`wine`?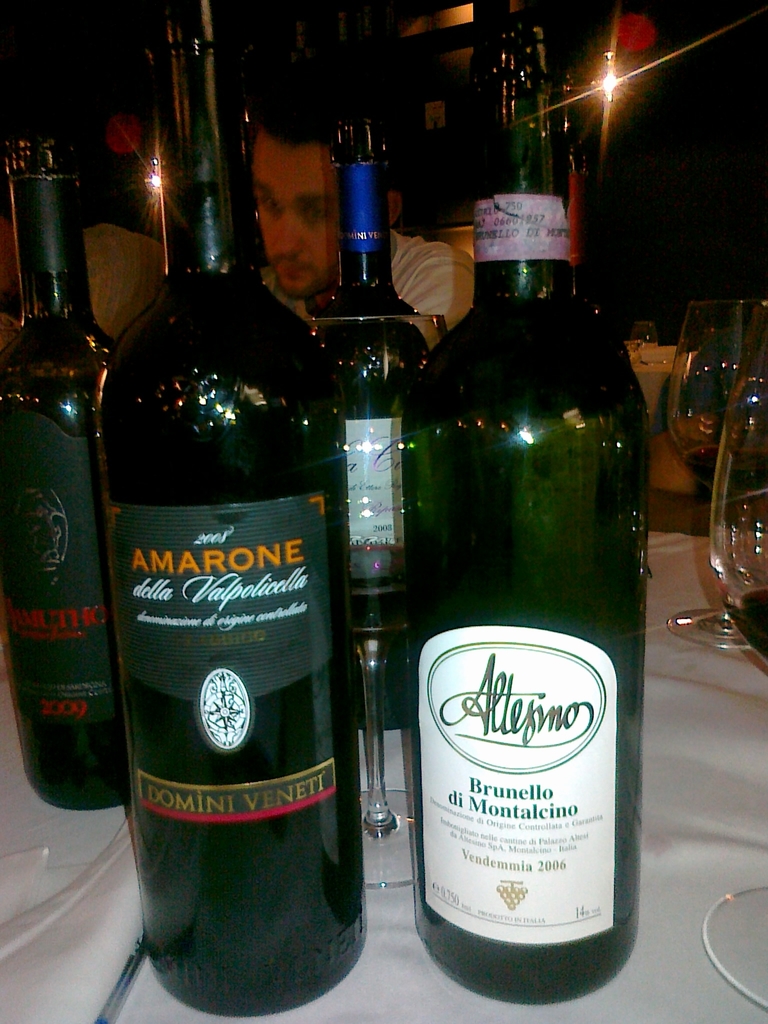
BBox(726, 576, 767, 659)
